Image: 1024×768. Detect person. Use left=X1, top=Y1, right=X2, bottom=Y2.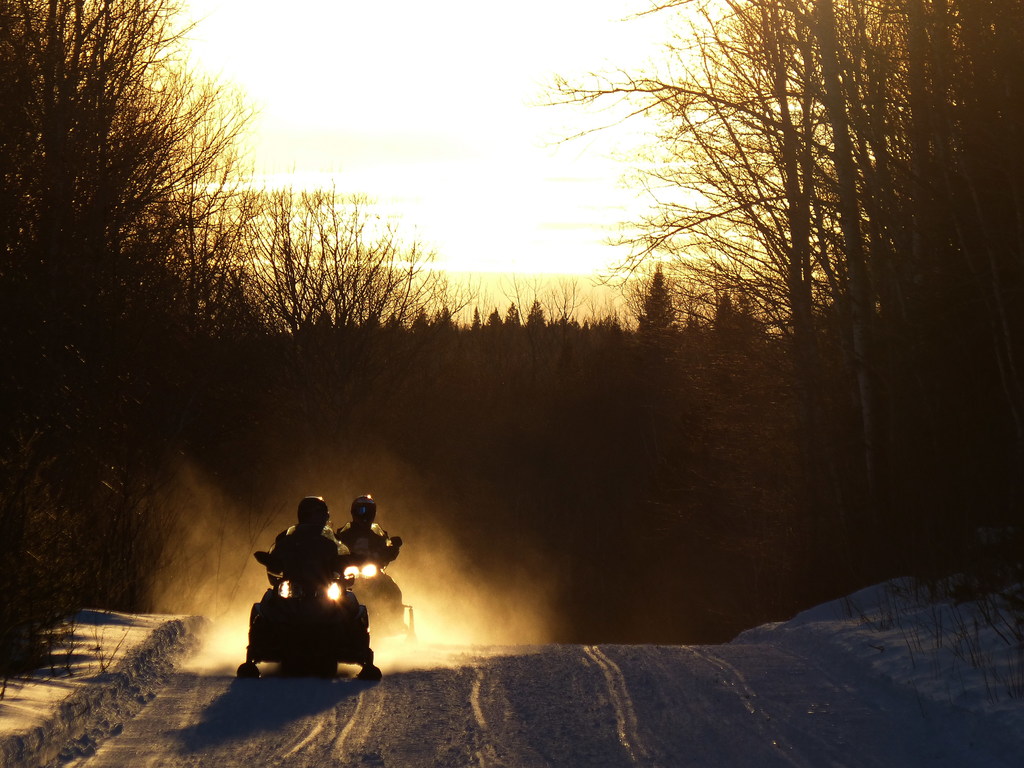
left=266, top=494, right=372, bottom=674.
